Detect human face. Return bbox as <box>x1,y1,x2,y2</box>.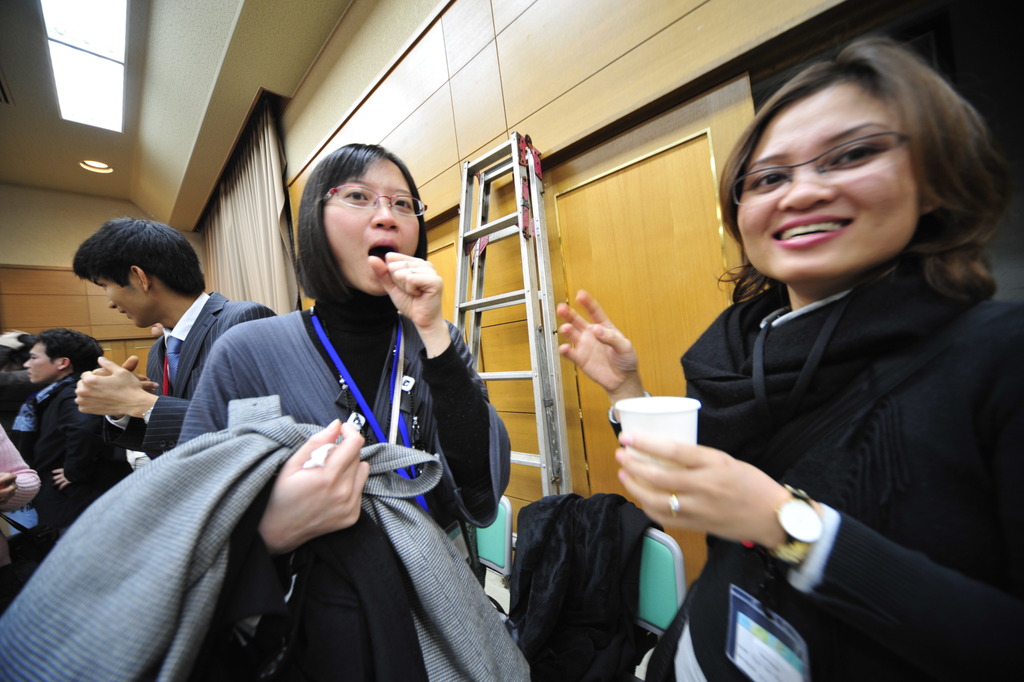
<box>735,79,920,277</box>.
